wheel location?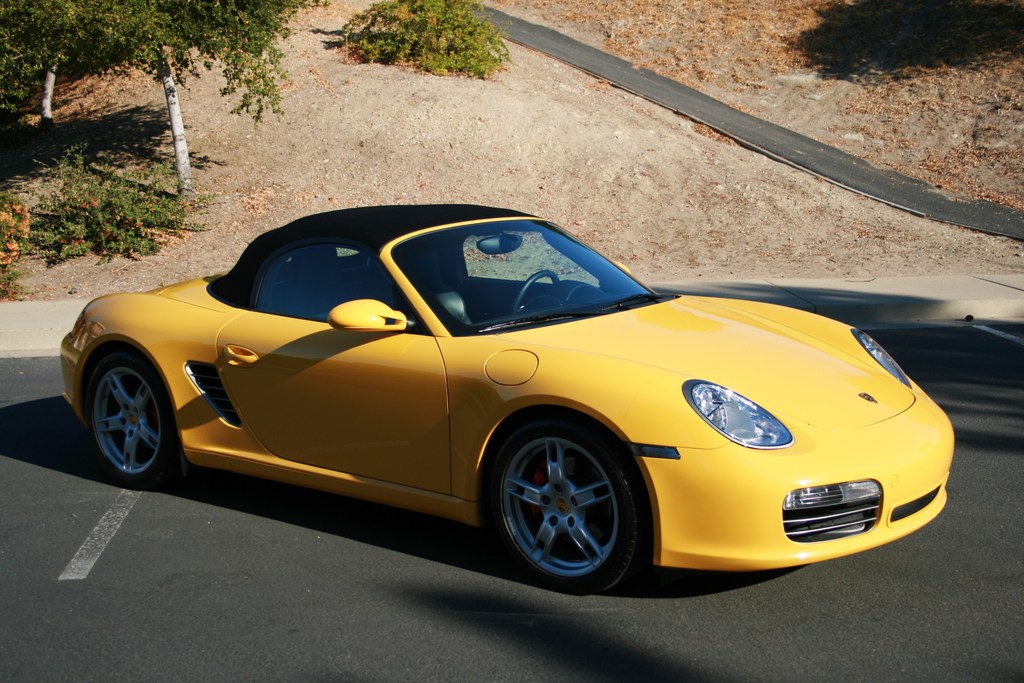
(485, 418, 645, 593)
